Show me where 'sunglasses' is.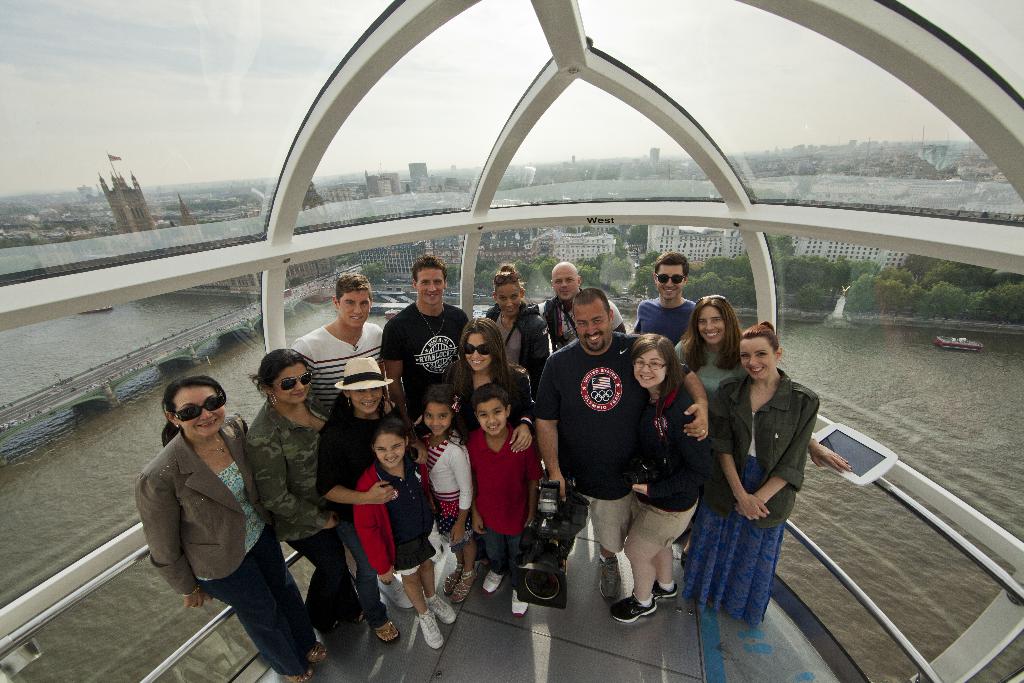
'sunglasses' is at crop(170, 393, 225, 425).
